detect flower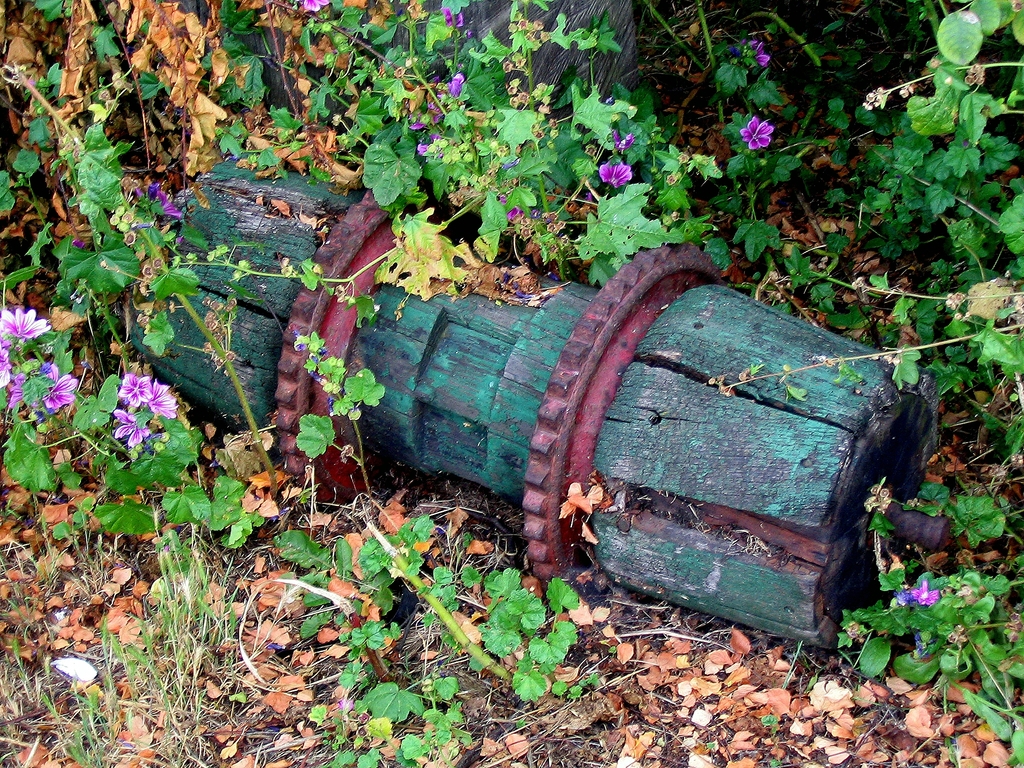
x1=291, y1=0, x2=342, y2=24
